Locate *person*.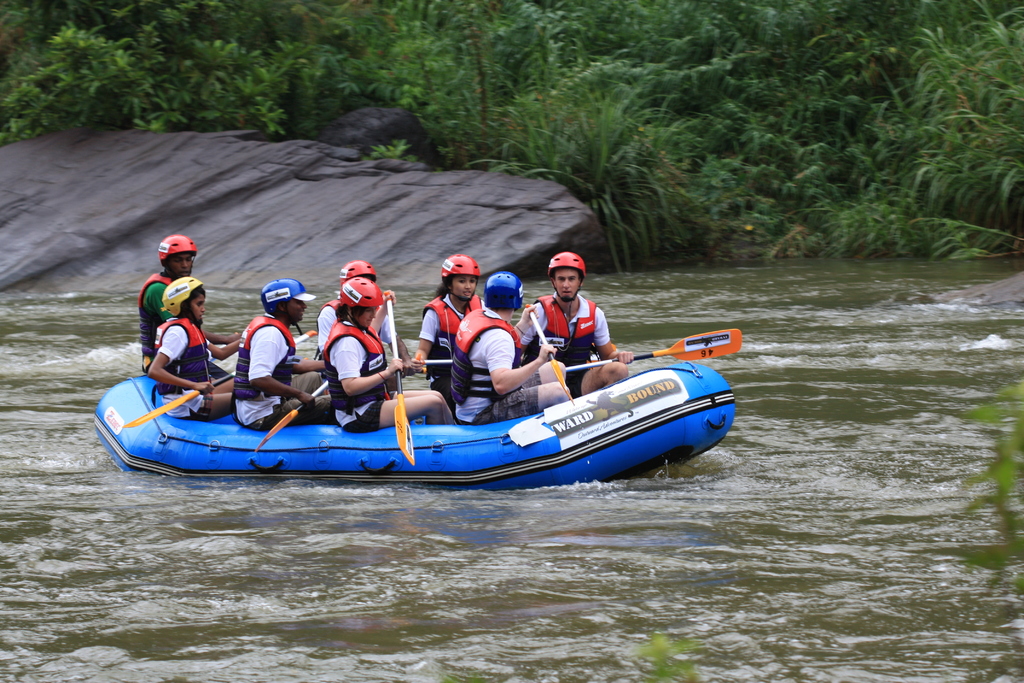
Bounding box: bbox(450, 269, 573, 429).
